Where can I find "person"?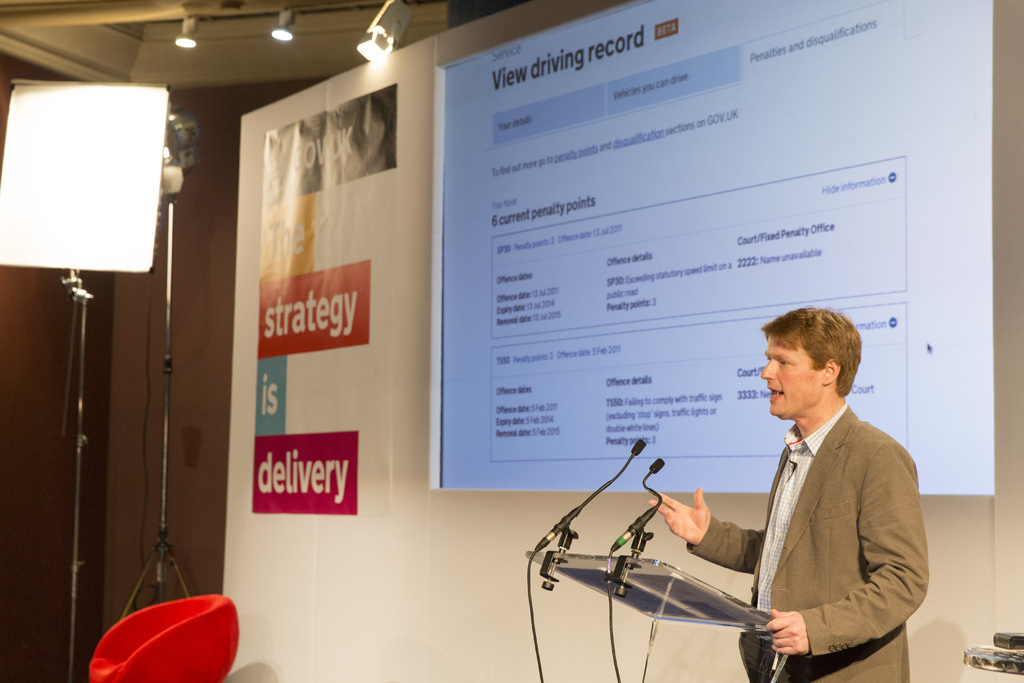
You can find it at <bbox>330, 88, 387, 188</bbox>.
